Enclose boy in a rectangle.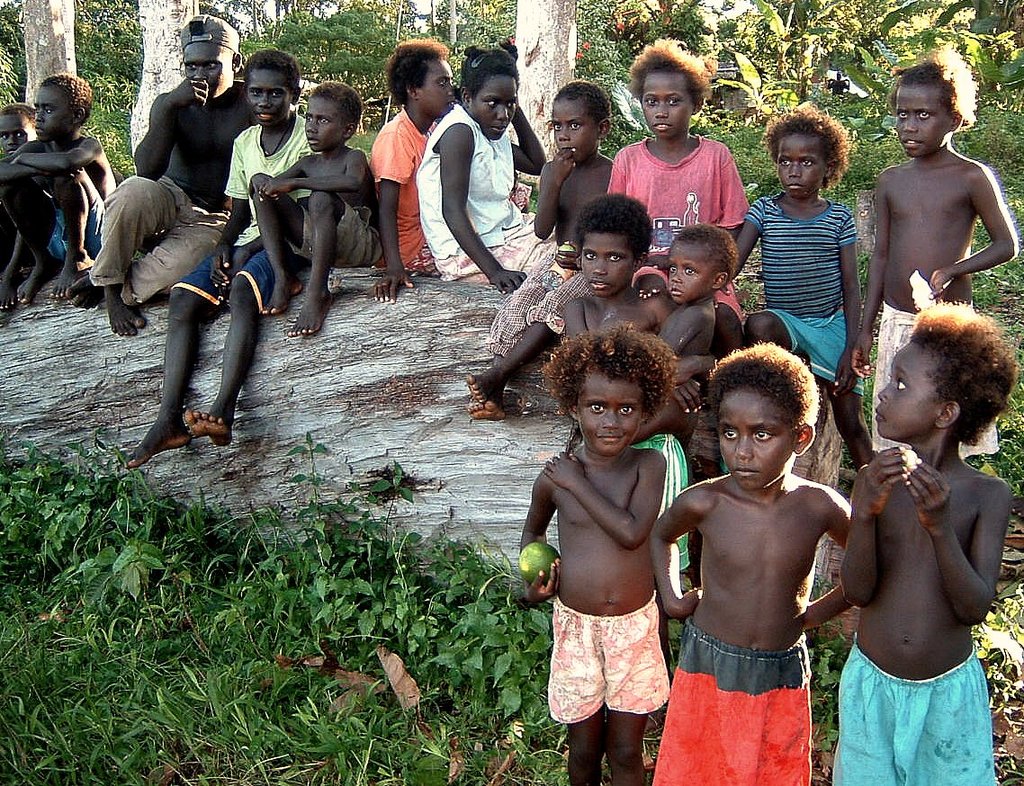
left=463, top=76, right=628, bottom=419.
